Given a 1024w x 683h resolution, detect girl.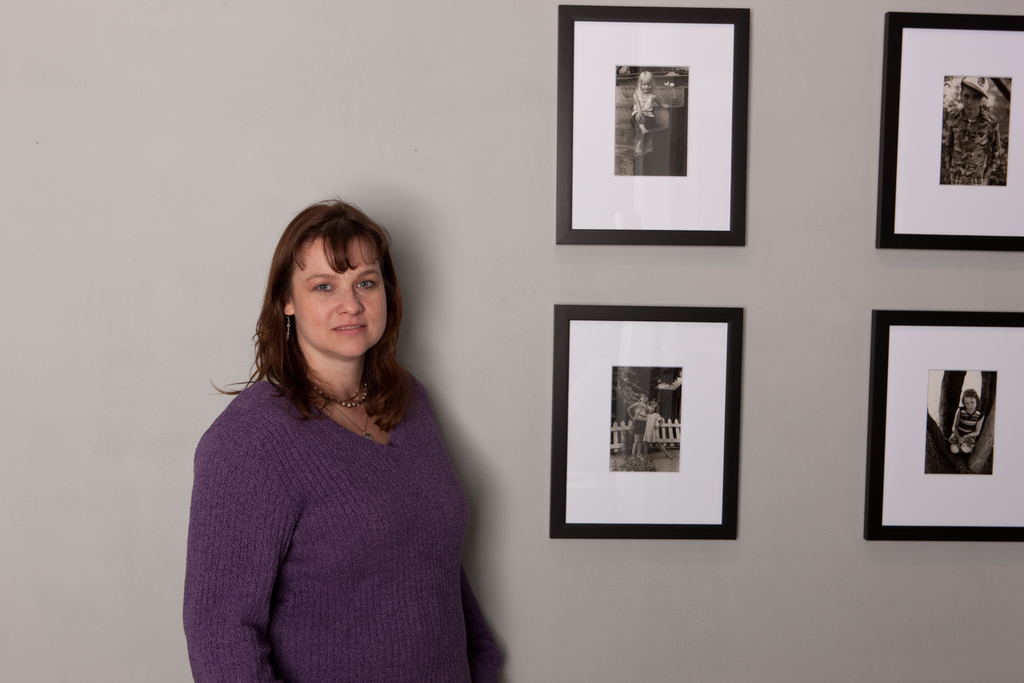
l=630, t=70, r=671, b=152.
